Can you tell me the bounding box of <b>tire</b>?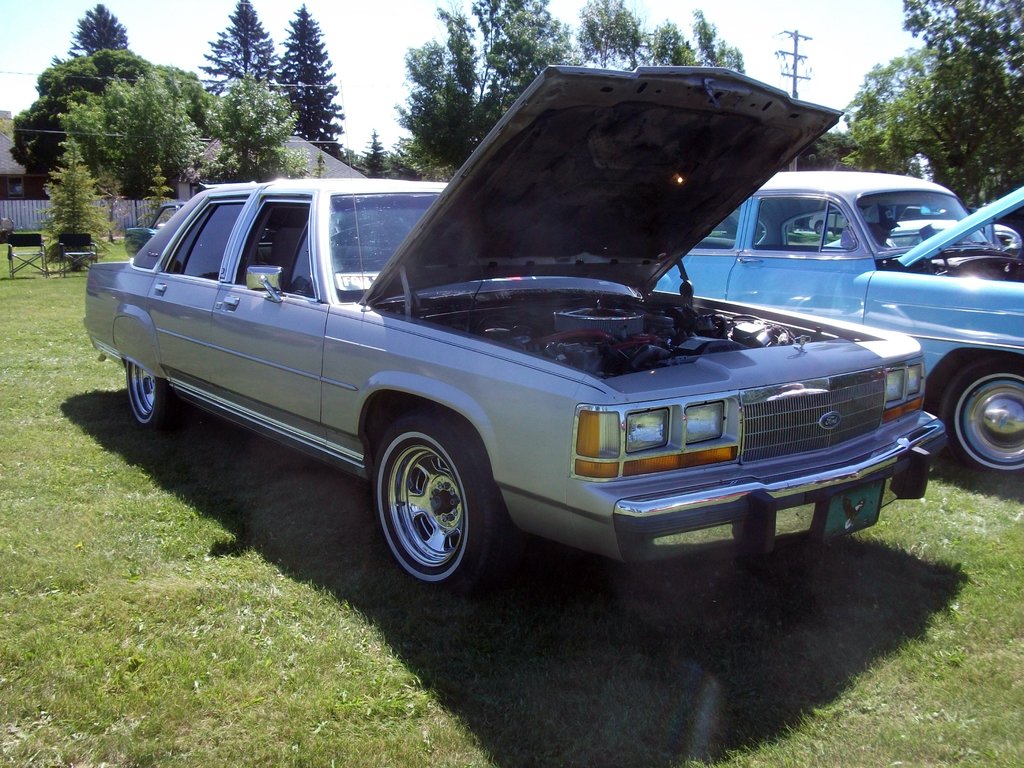
120, 364, 166, 426.
